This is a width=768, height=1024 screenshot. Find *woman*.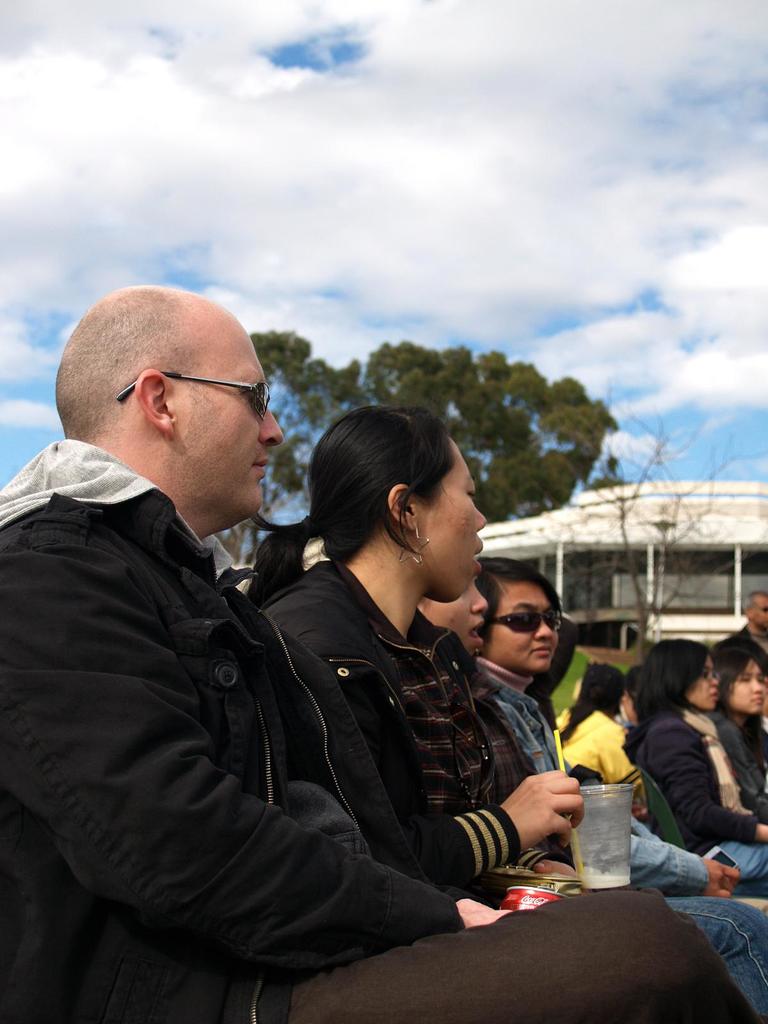
Bounding box: detection(624, 639, 758, 876).
